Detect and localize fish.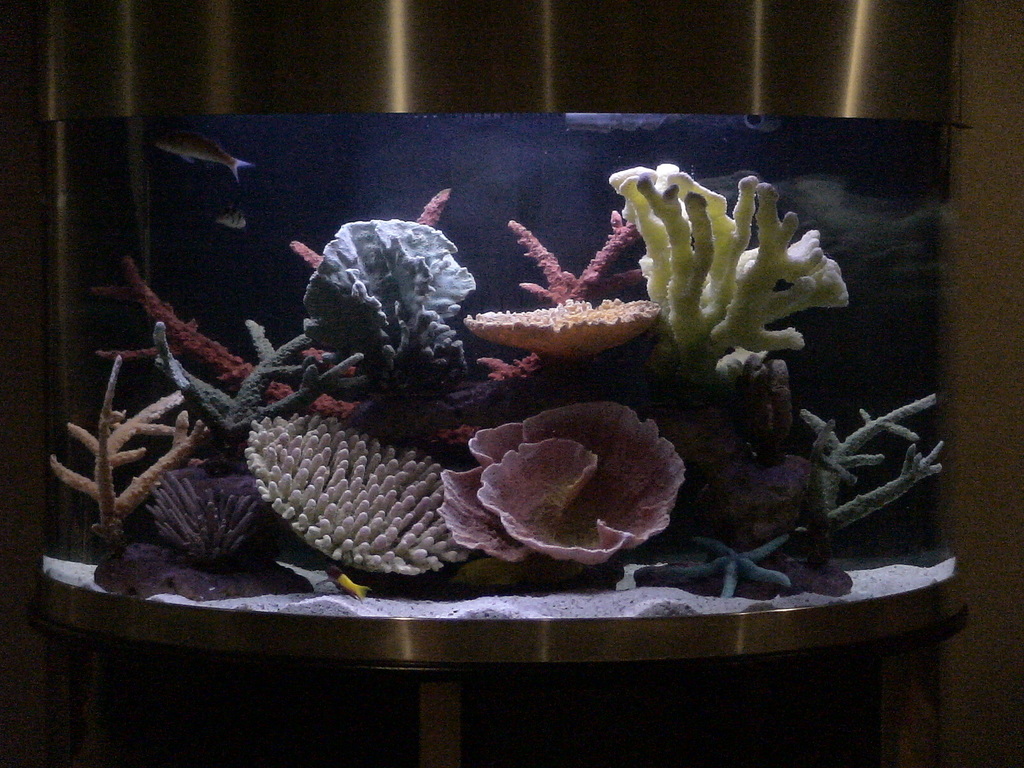
Localized at bbox(635, 525, 807, 601).
